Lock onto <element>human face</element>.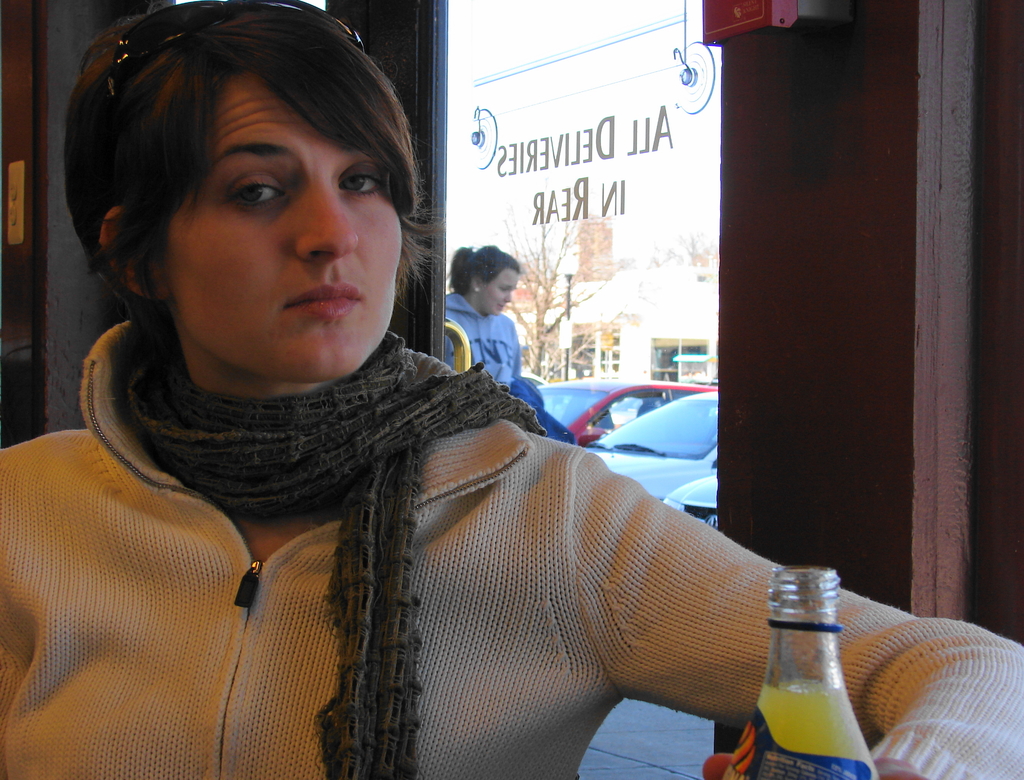
Locked: <region>477, 270, 519, 316</region>.
